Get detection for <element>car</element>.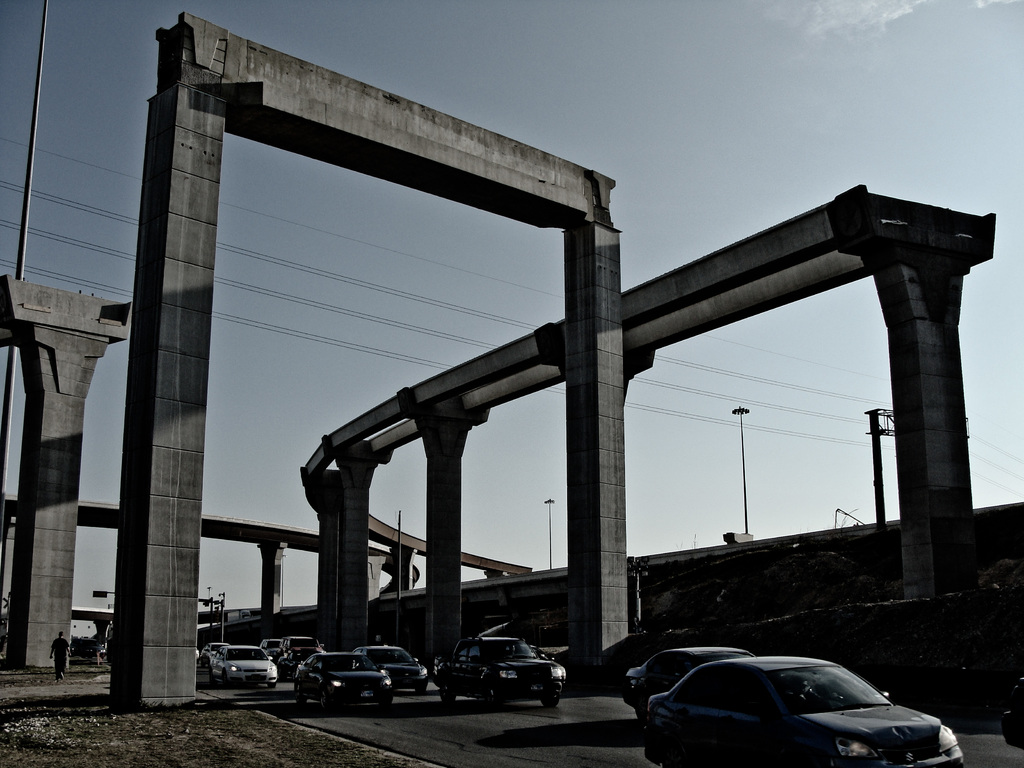
Detection: select_region(362, 639, 431, 692).
